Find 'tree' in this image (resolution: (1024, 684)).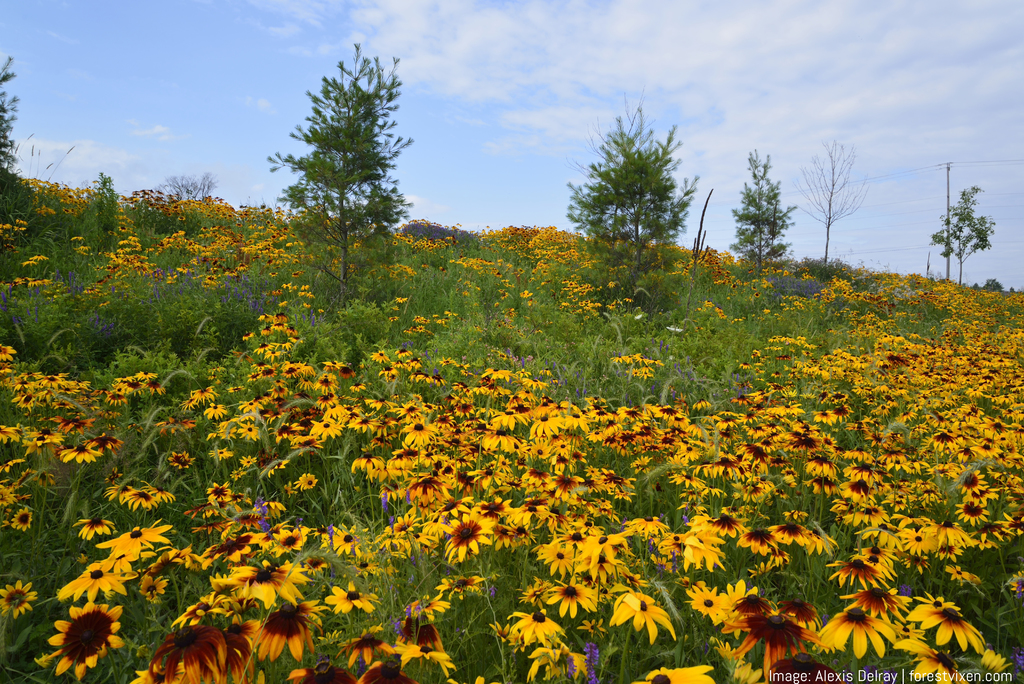
(269, 41, 412, 318).
